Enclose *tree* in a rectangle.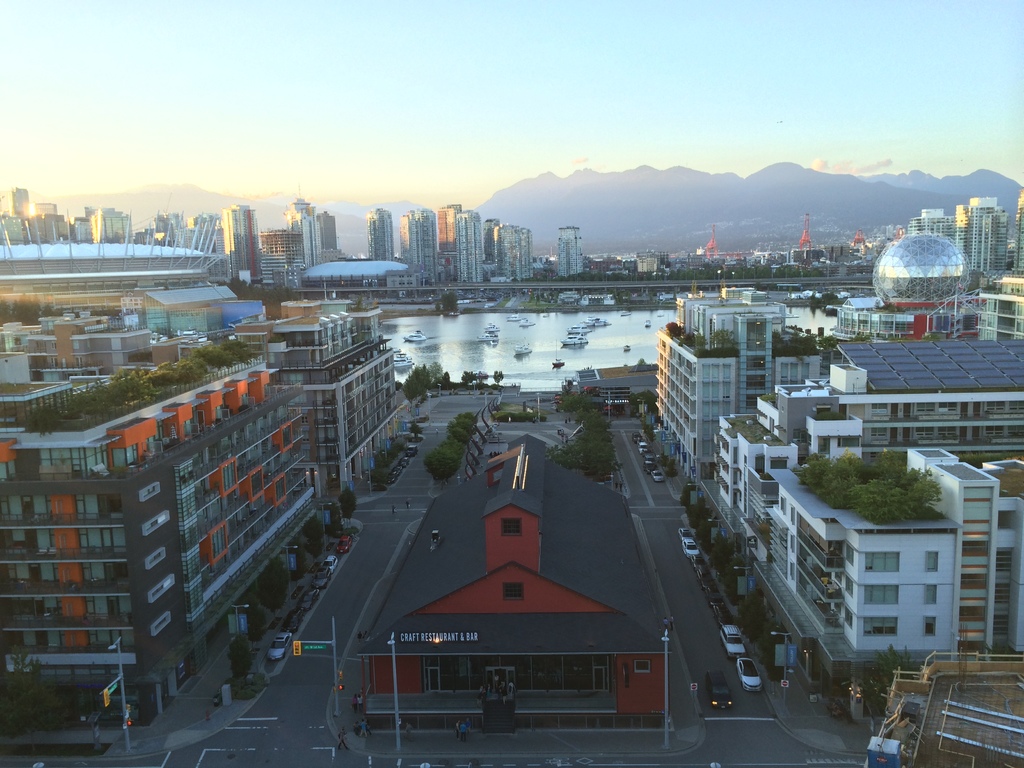
<region>681, 477, 708, 511</region>.
